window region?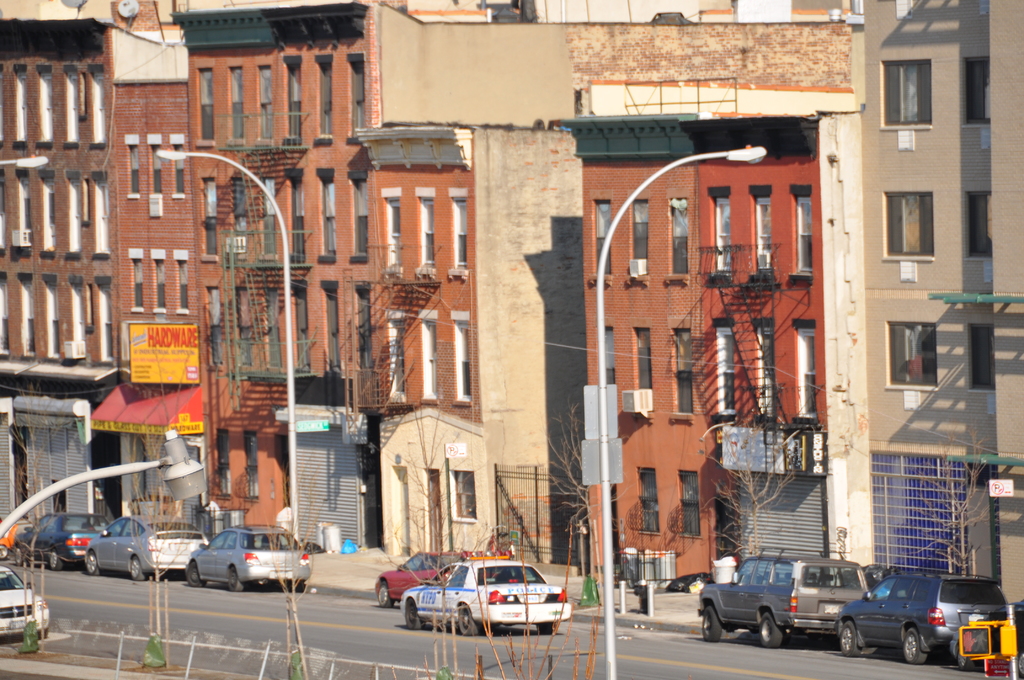
x1=414 y1=196 x2=439 y2=270
